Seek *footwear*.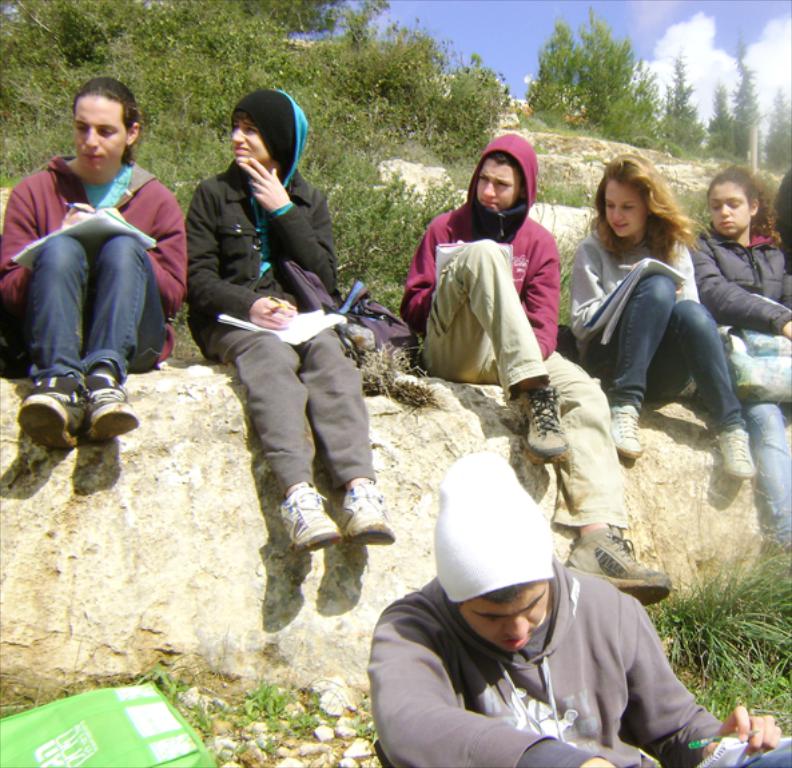
<box>19,391,84,455</box>.
